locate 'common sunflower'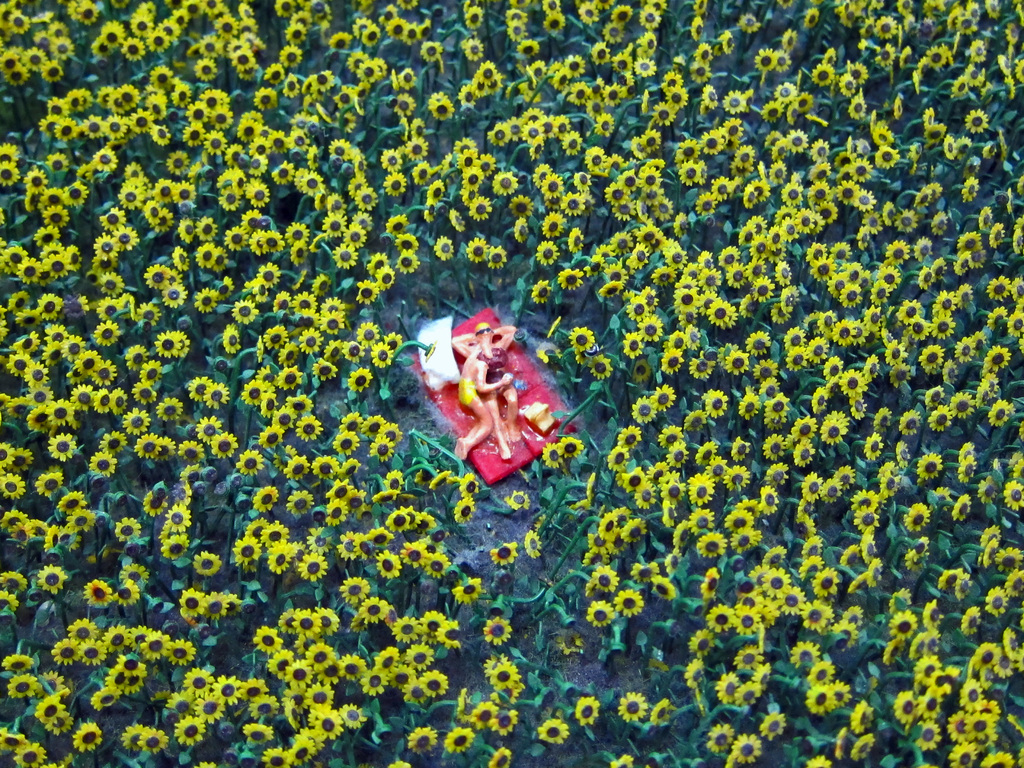
detection(808, 689, 831, 716)
